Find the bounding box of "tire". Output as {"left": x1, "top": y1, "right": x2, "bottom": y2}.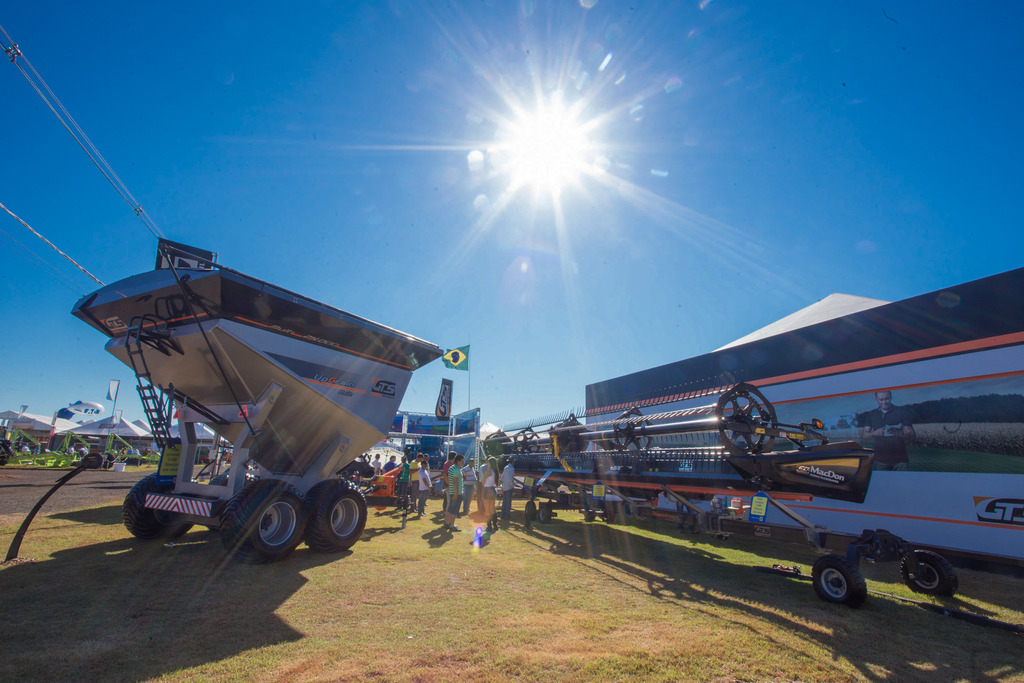
{"left": 900, "top": 551, "right": 957, "bottom": 601}.
